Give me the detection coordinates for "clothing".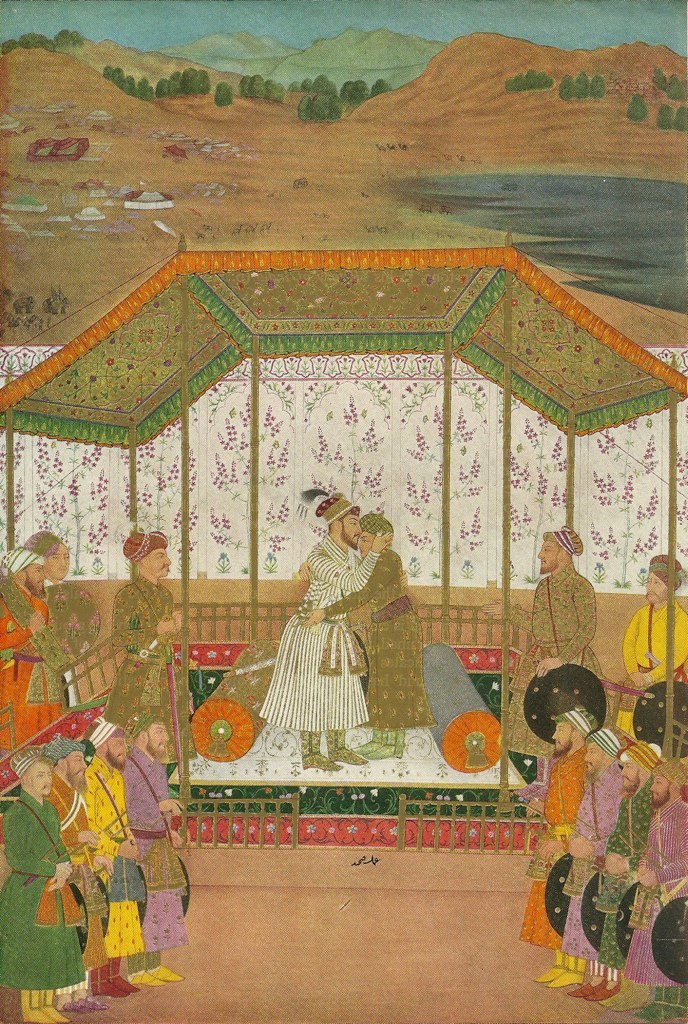
(left=529, top=728, right=591, bottom=945).
